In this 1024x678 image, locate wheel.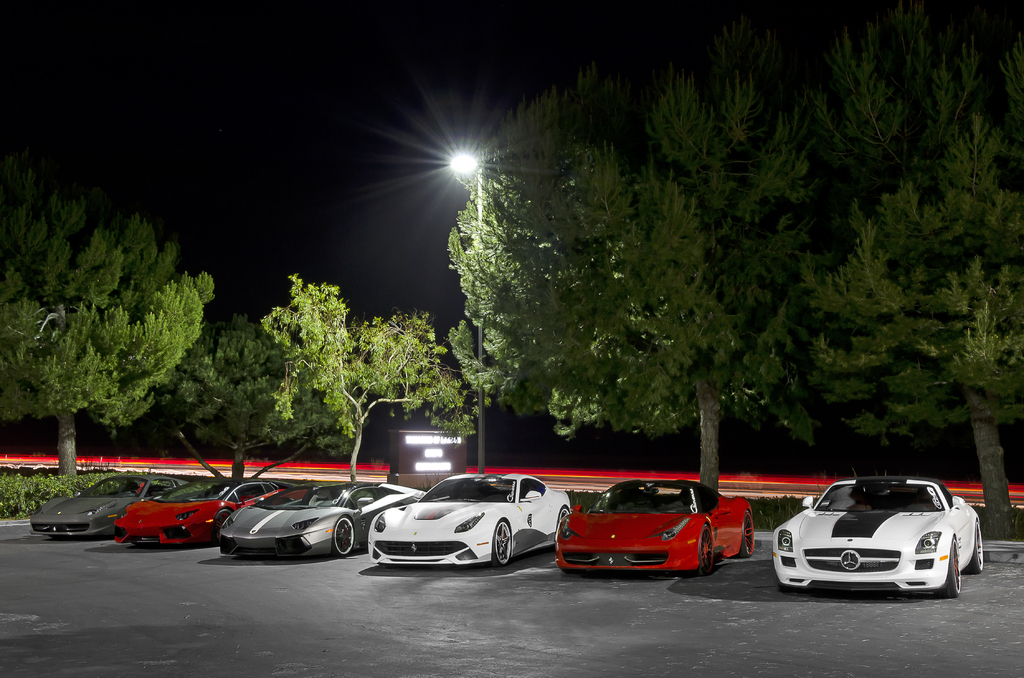
Bounding box: Rect(962, 519, 983, 572).
